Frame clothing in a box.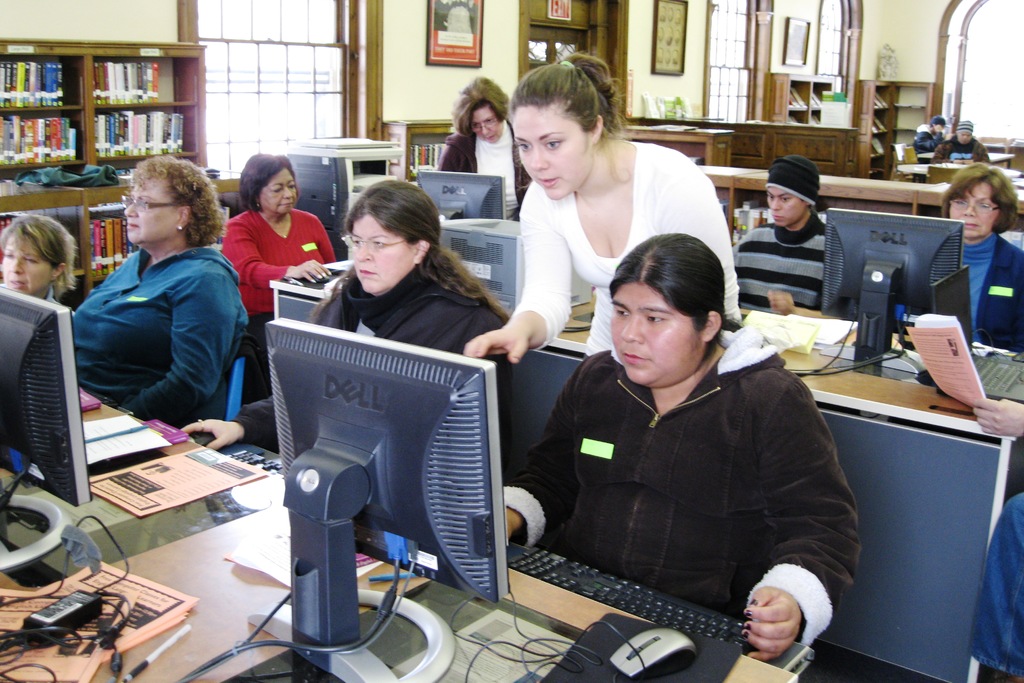
<box>931,139,989,161</box>.
